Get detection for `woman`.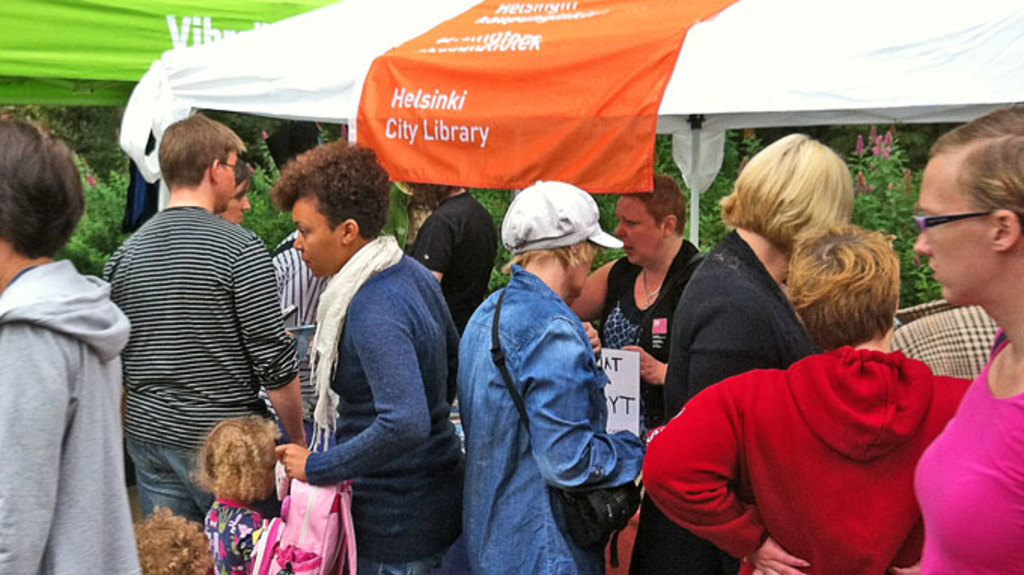
Detection: 270,141,461,573.
